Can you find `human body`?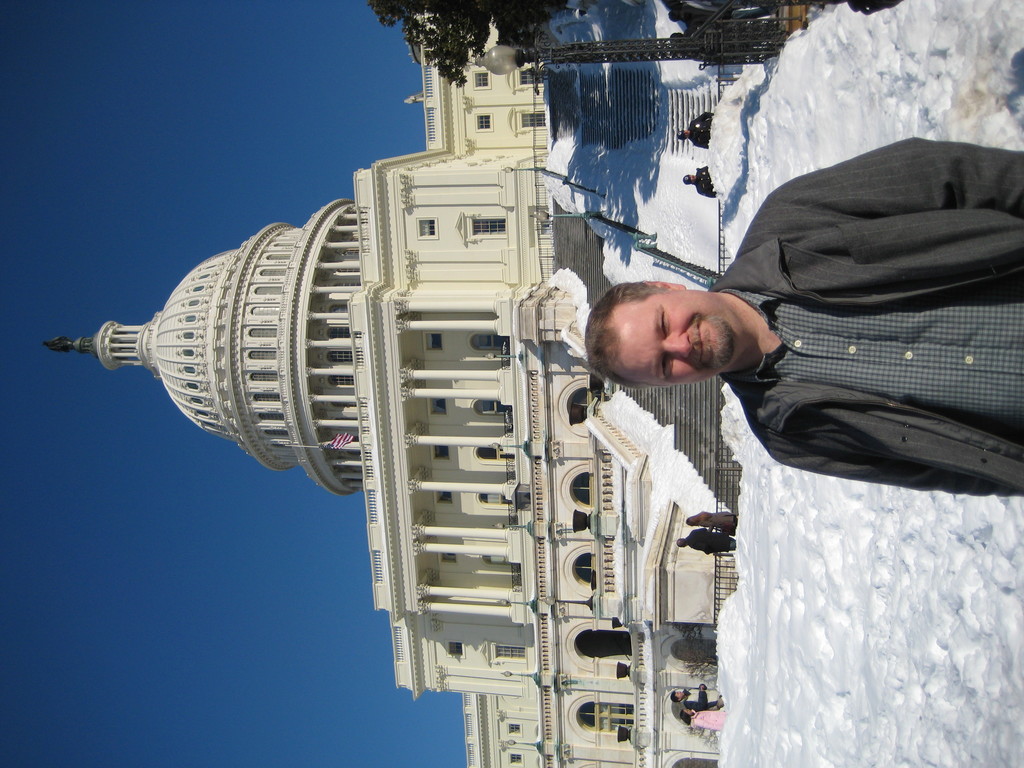
Yes, bounding box: 678,113,712,150.
